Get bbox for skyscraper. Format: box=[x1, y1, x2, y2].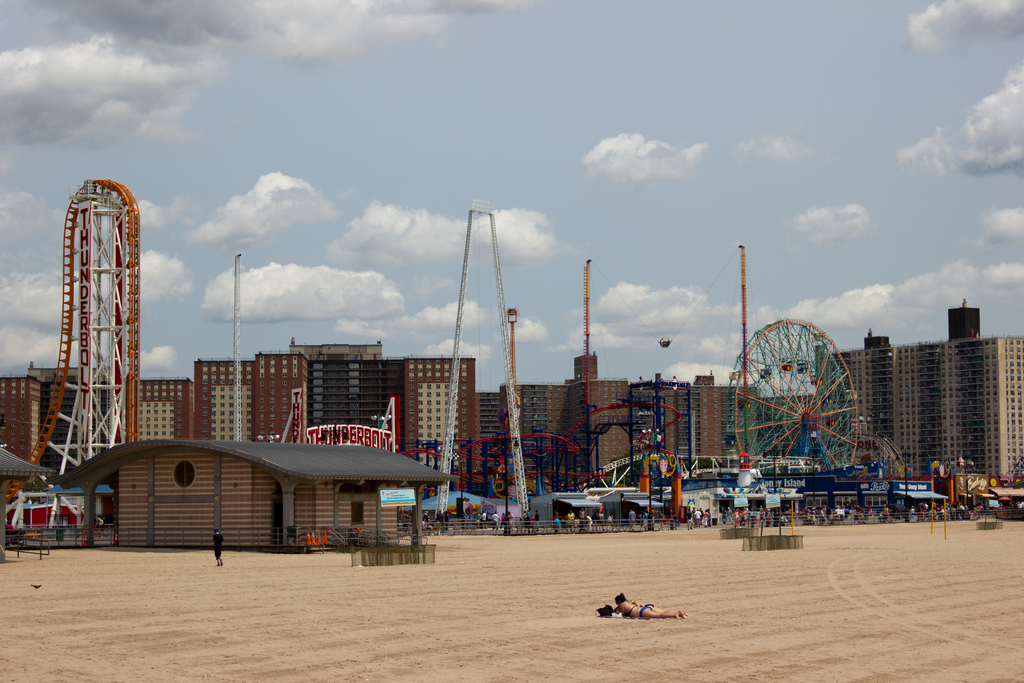
box=[305, 354, 403, 454].
